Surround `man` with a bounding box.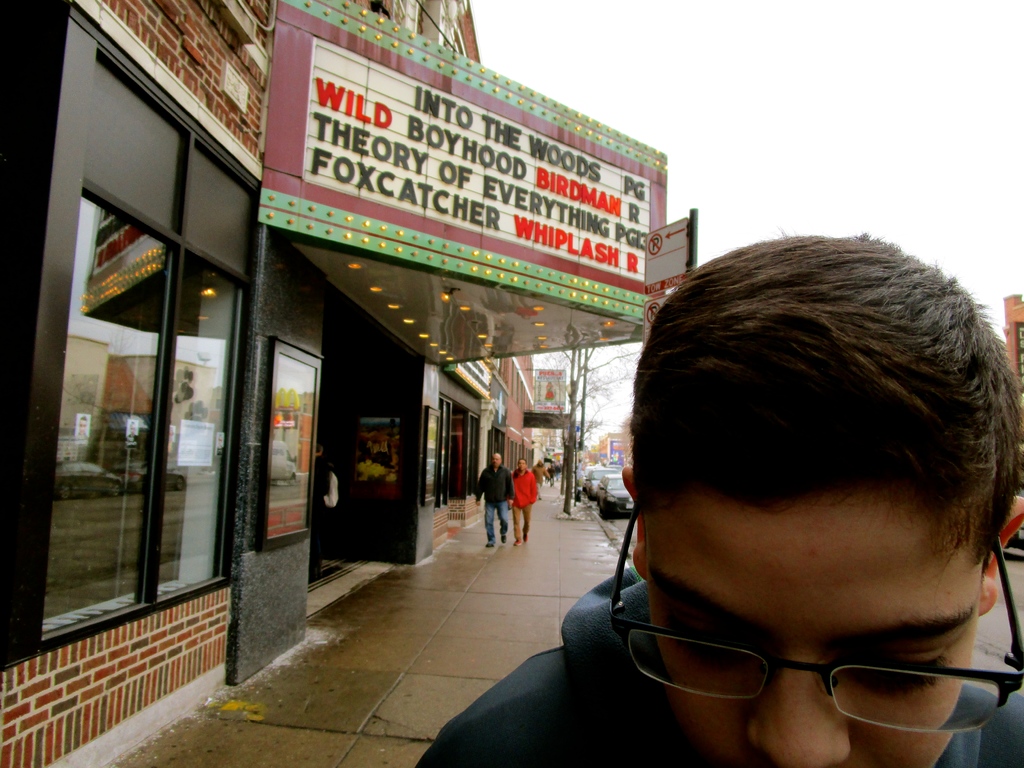
BBox(466, 447, 515, 546).
